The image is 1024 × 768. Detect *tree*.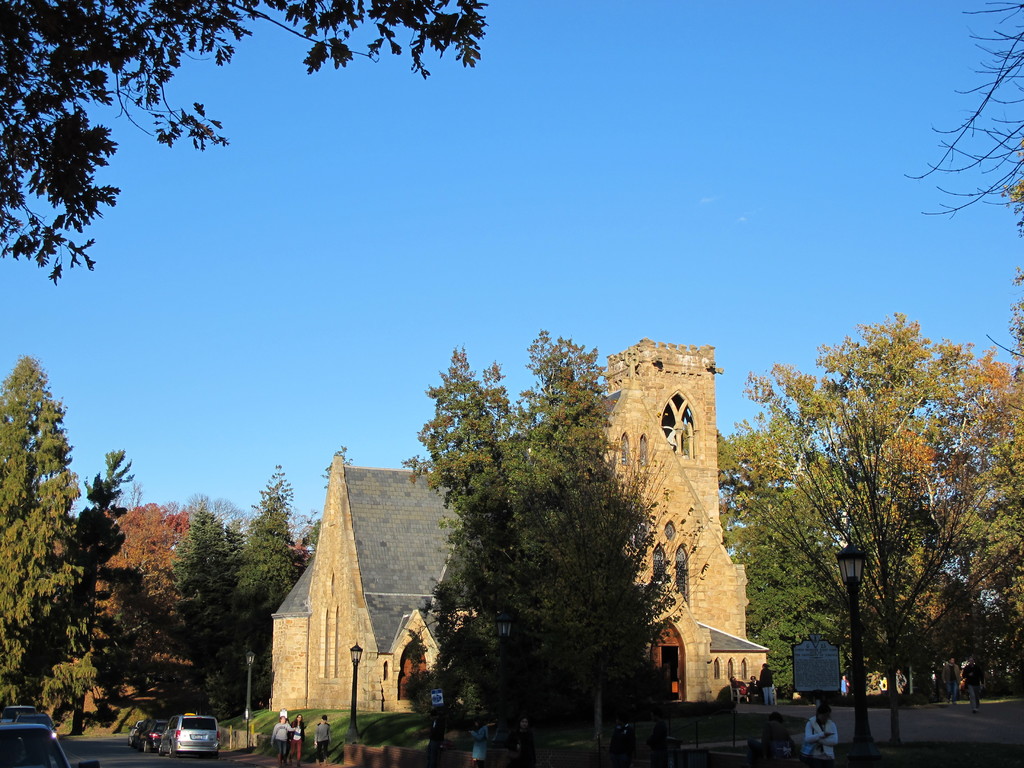
Detection: detection(0, 0, 481, 286).
